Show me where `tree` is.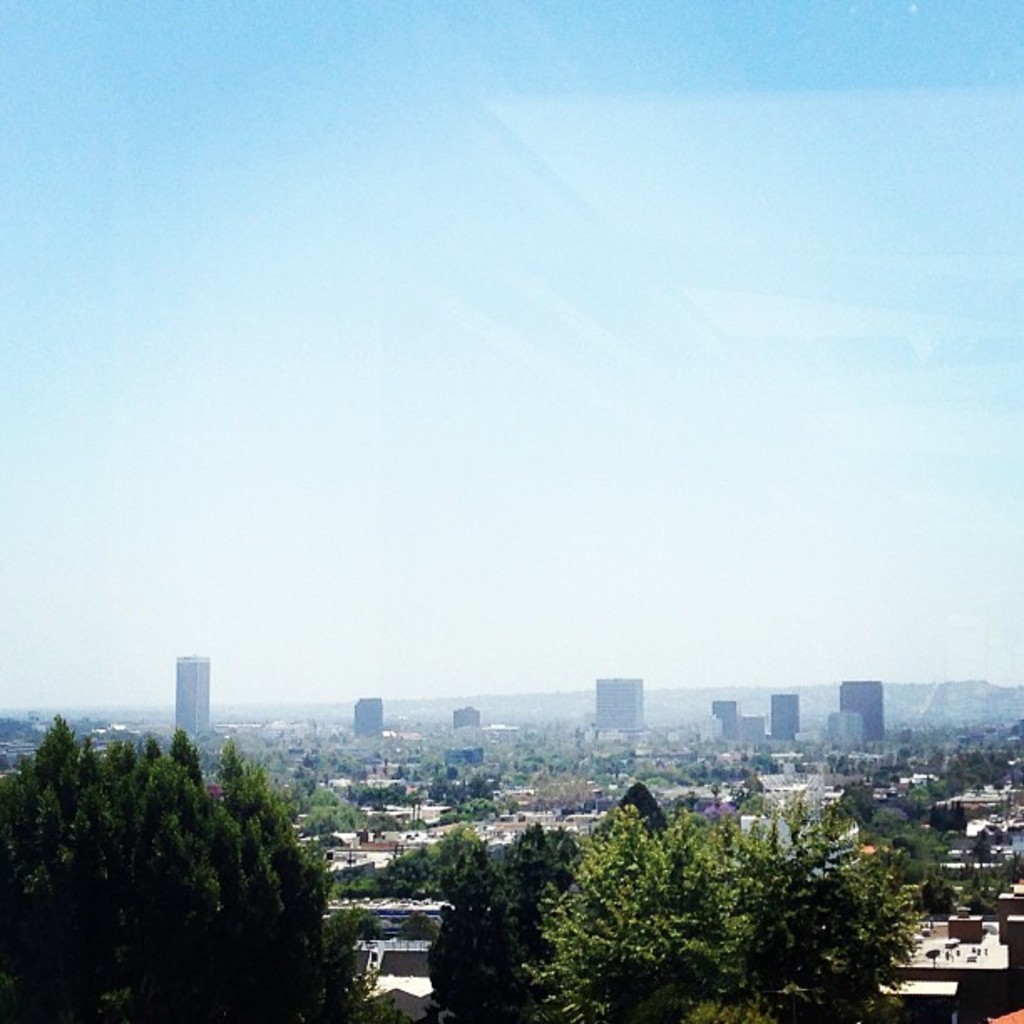
`tree` is at locate(477, 780, 925, 1001).
